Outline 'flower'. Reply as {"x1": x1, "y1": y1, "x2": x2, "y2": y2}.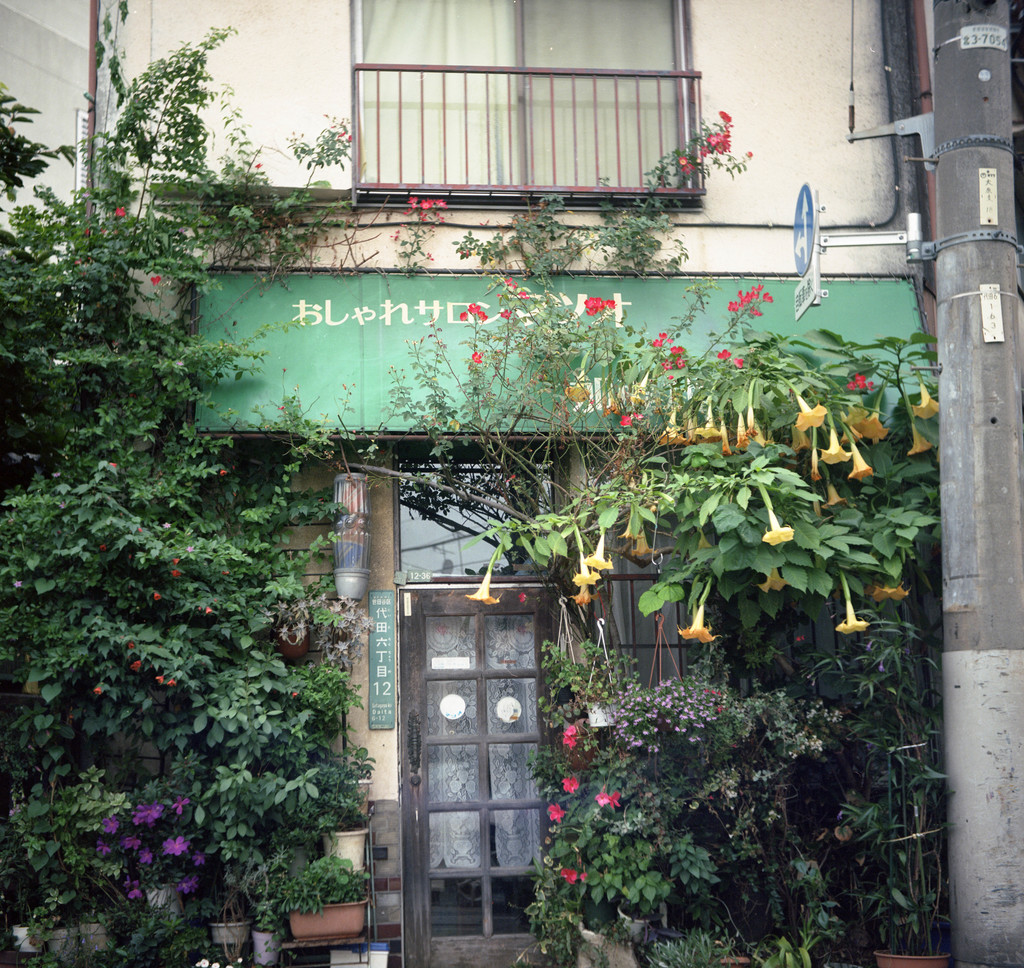
{"x1": 753, "y1": 566, "x2": 793, "y2": 595}.
